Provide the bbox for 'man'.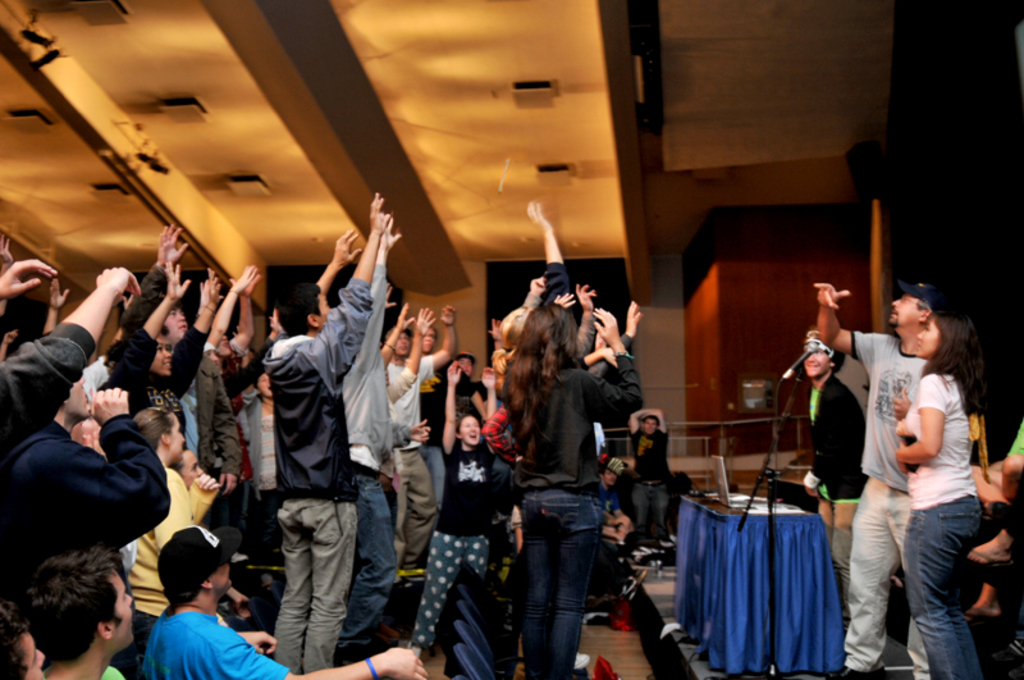
(left=617, top=403, right=678, bottom=553).
